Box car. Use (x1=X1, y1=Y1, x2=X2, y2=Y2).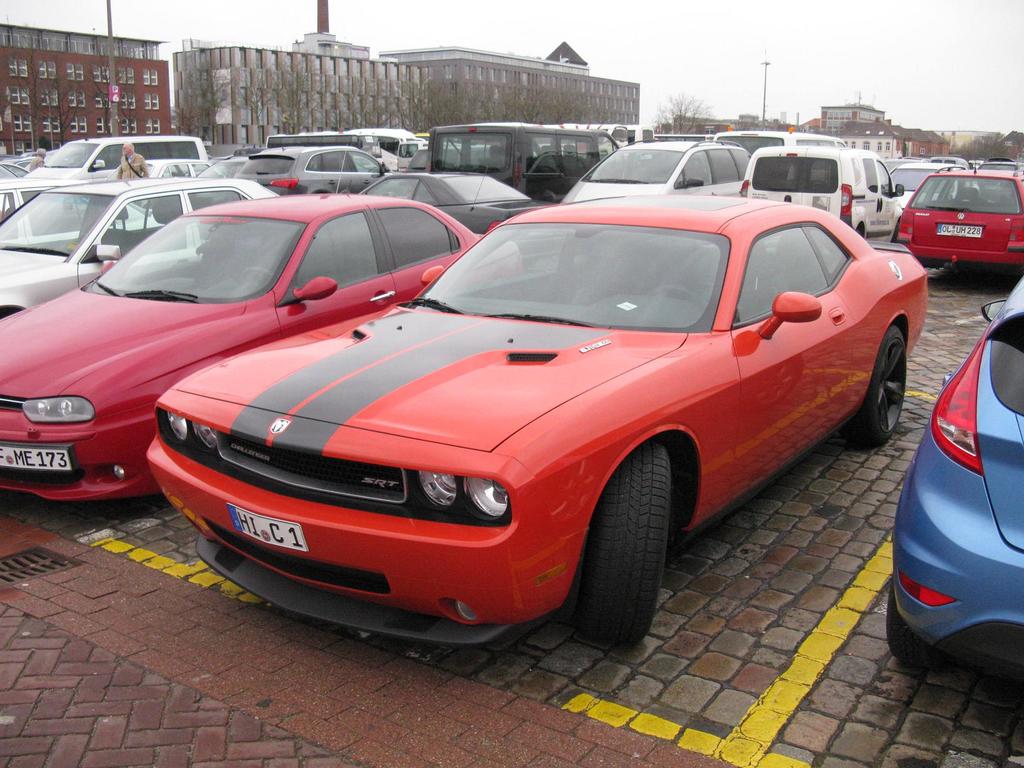
(x1=0, y1=172, x2=289, y2=326).
